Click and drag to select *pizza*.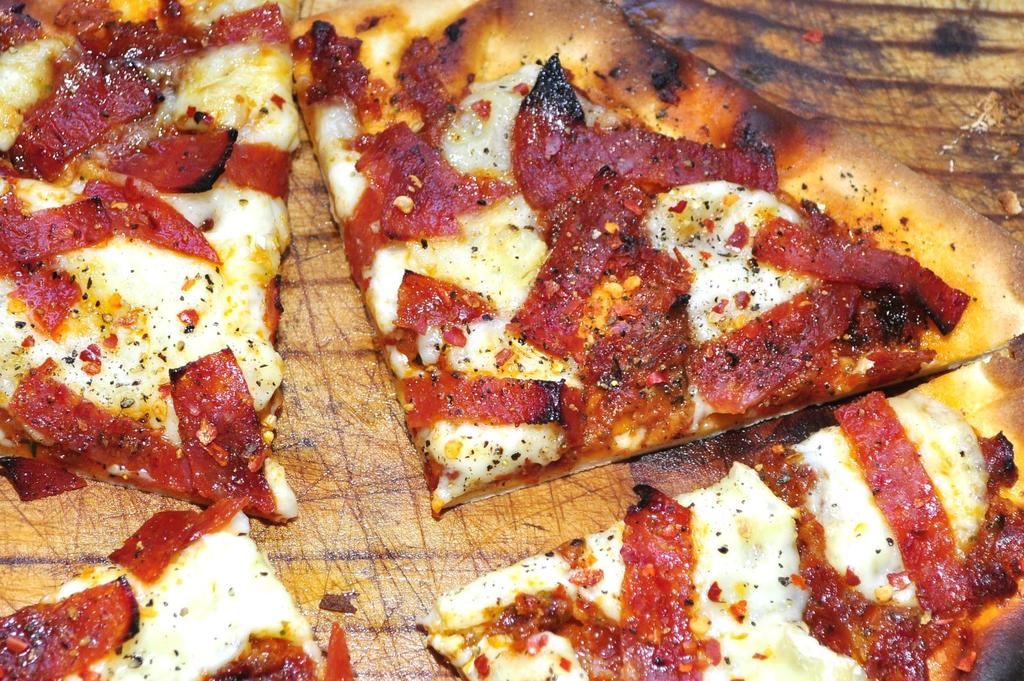
Selection: pyautogui.locateOnScreen(12, 494, 341, 680).
